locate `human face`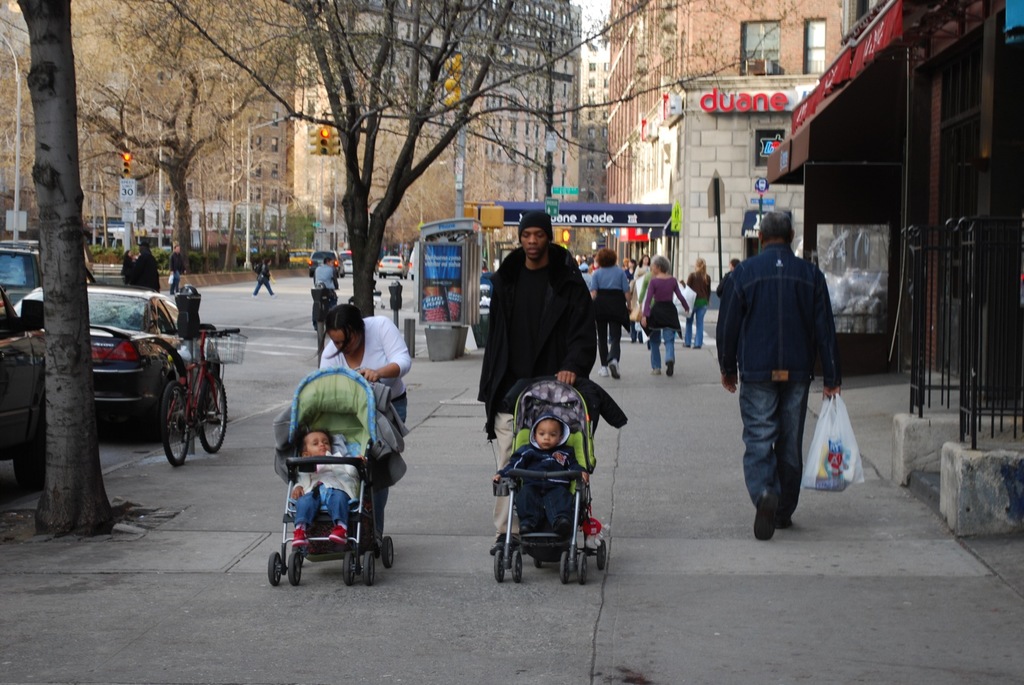
pyautogui.locateOnScreen(329, 331, 360, 356)
